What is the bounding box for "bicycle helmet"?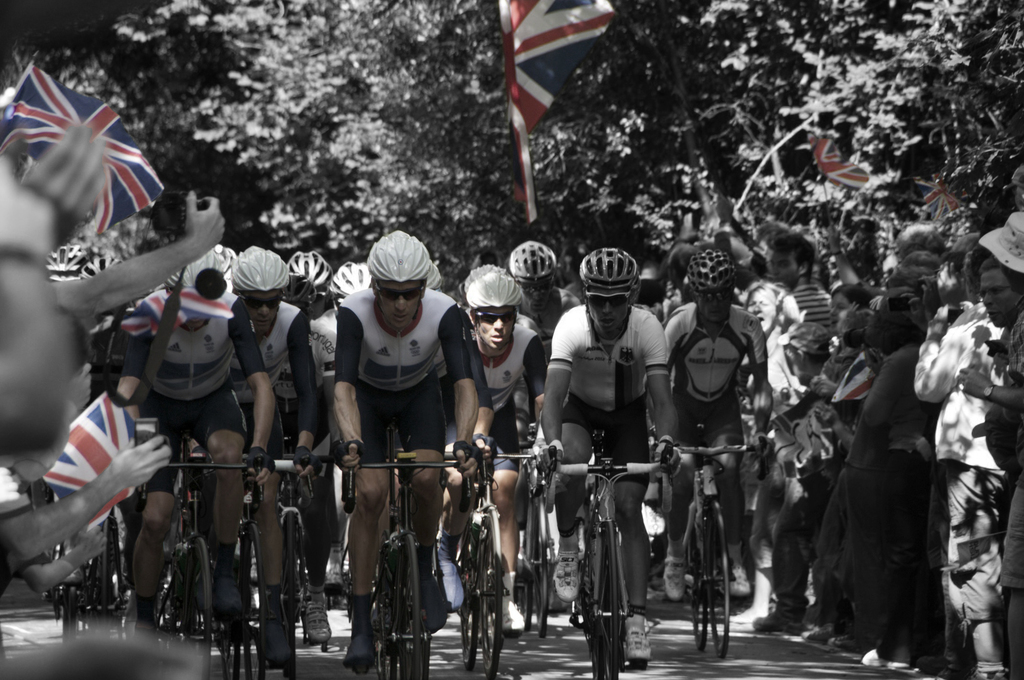
pyautogui.locateOnScreen(464, 268, 521, 314).
